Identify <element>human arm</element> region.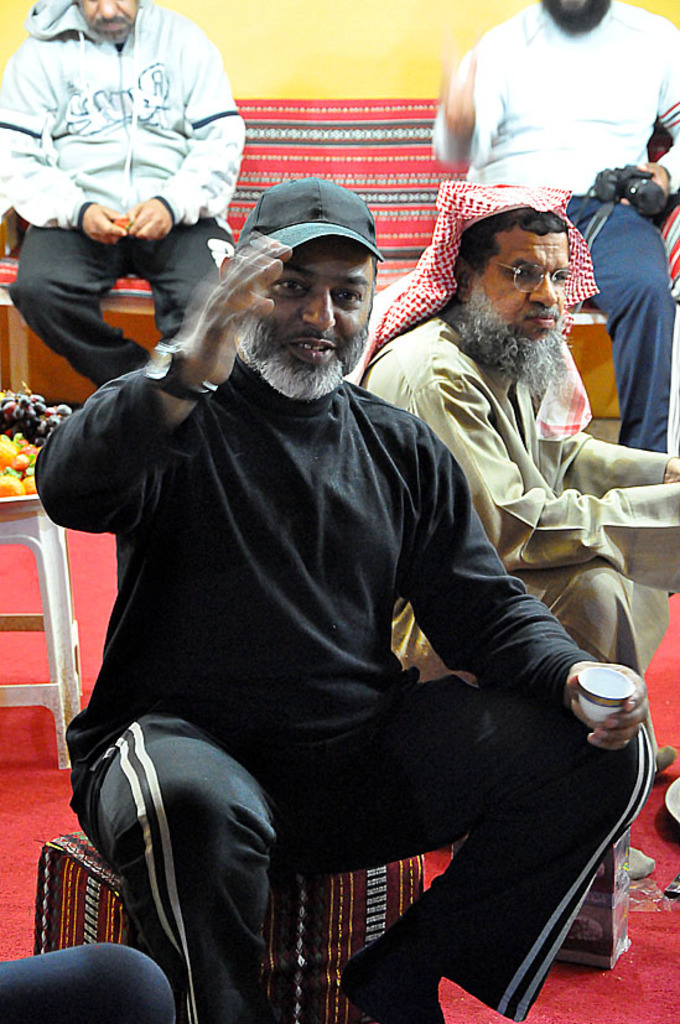
Region: box=[395, 448, 650, 757].
